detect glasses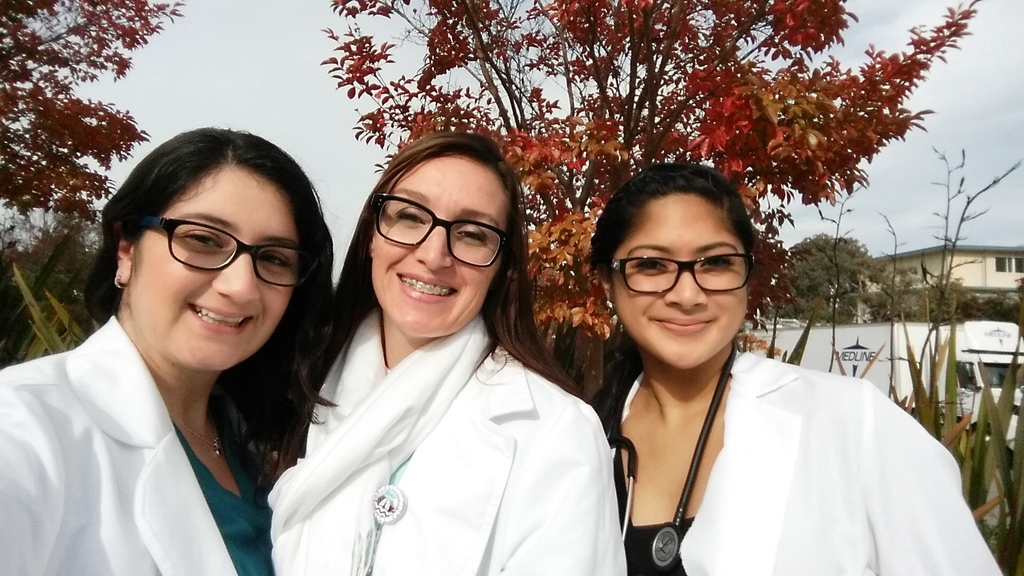
Rect(148, 220, 319, 289)
